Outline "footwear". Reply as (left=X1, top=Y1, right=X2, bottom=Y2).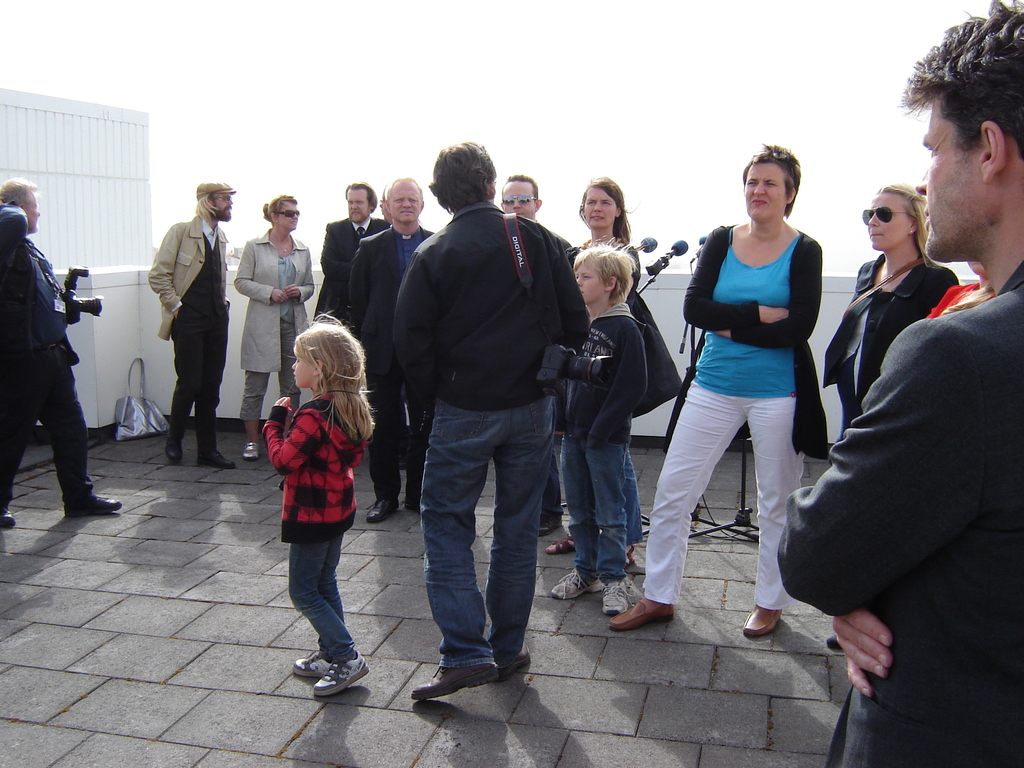
(left=500, top=642, right=519, bottom=682).
